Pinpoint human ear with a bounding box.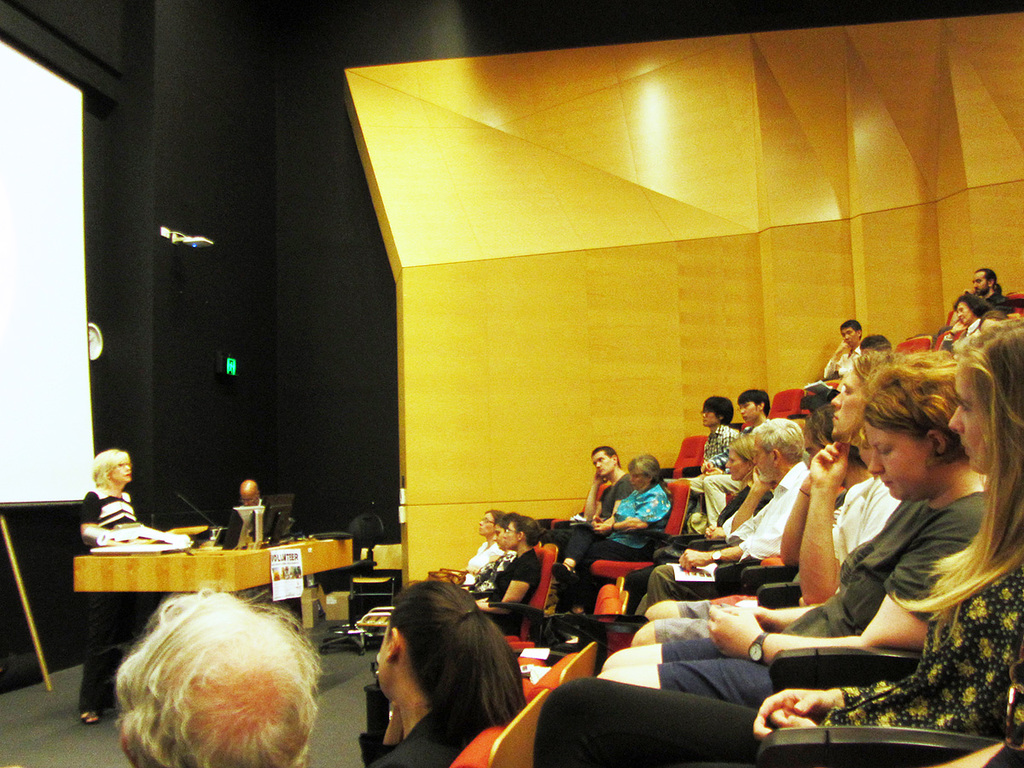
l=383, t=625, r=404, b=664.
